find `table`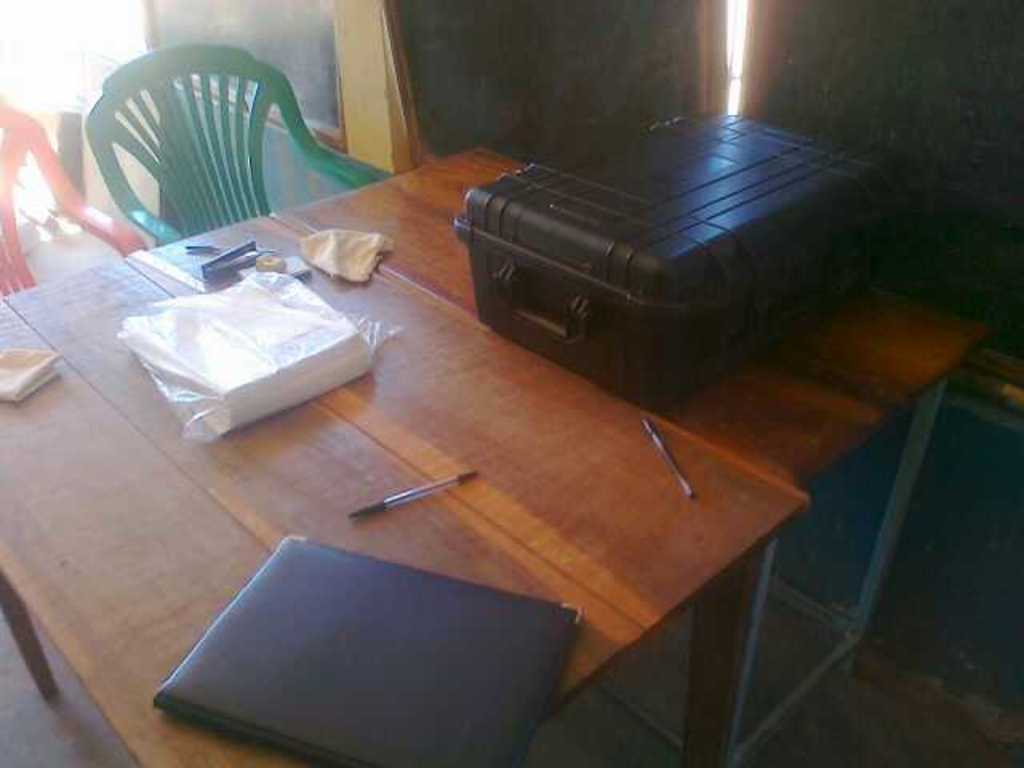
bbox=[0, 117, 874, 767]
